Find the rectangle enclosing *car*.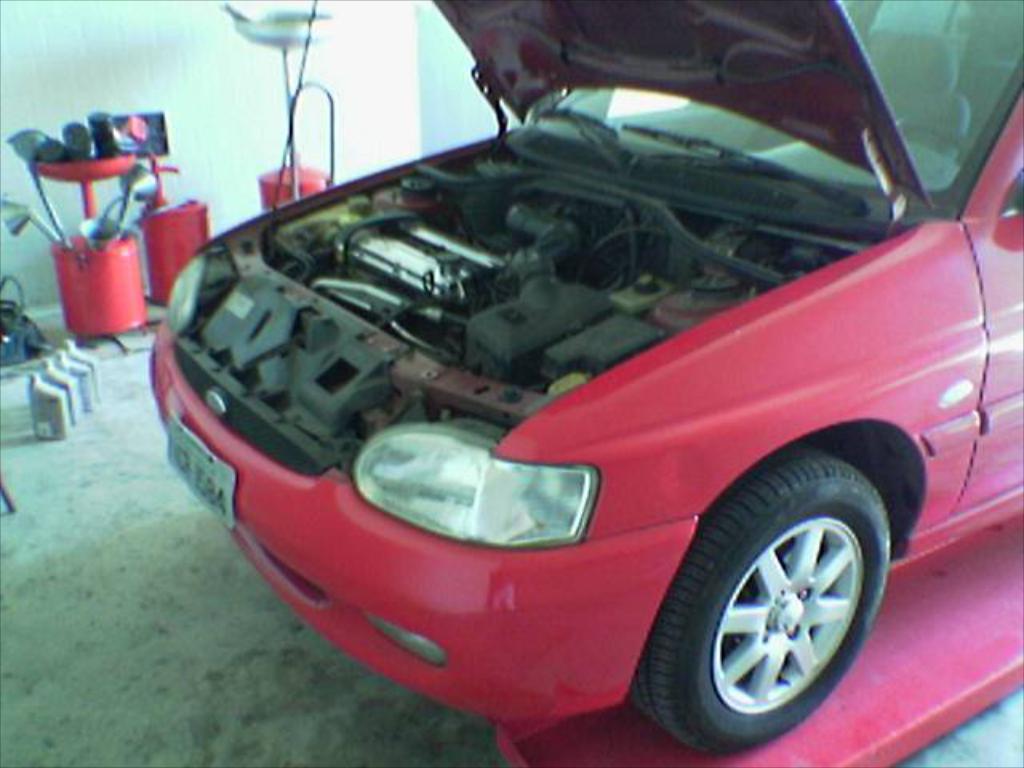
149, 0, 1022, 766.
